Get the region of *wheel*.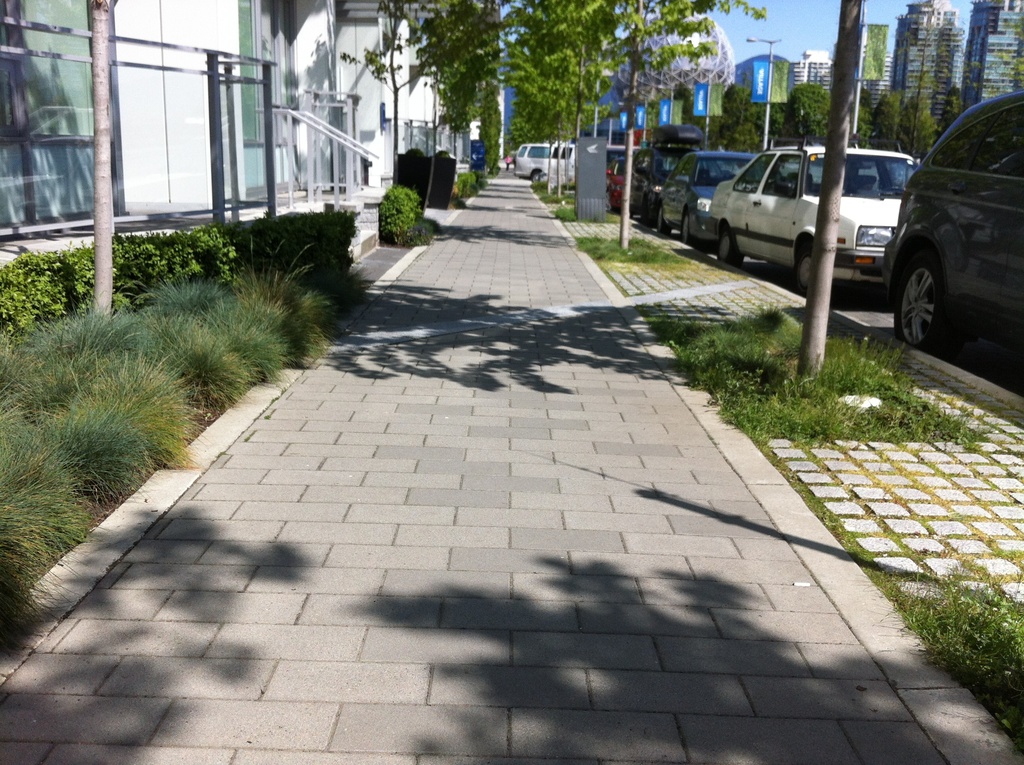
(717,230,742,266).
